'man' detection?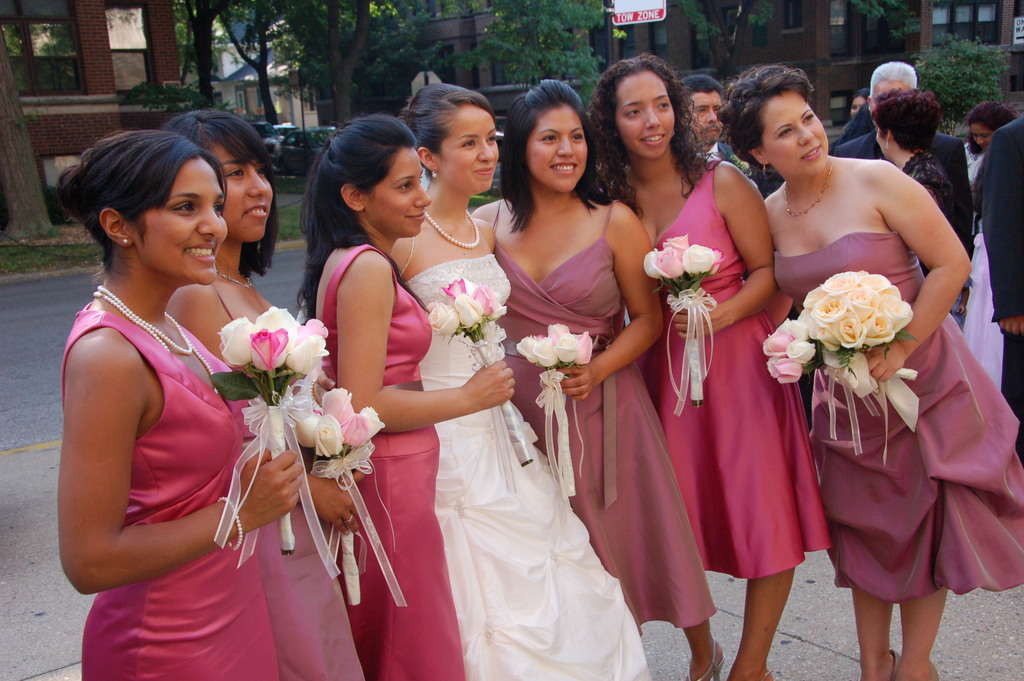
detection(682, 98, 849, 638)
